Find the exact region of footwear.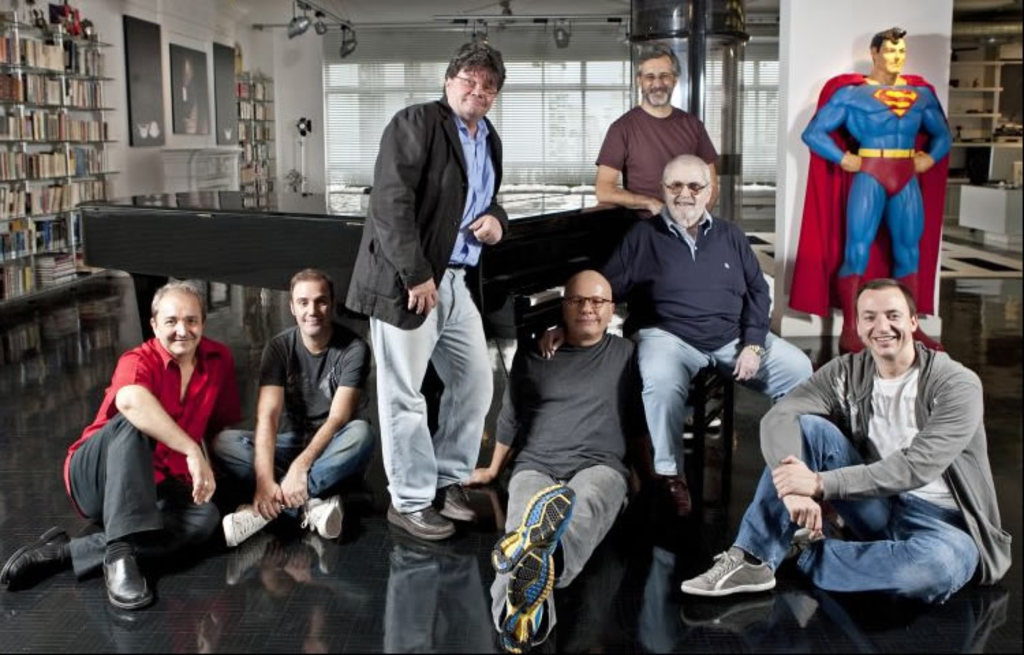
Exact region: 430, 483, 474, 523.
